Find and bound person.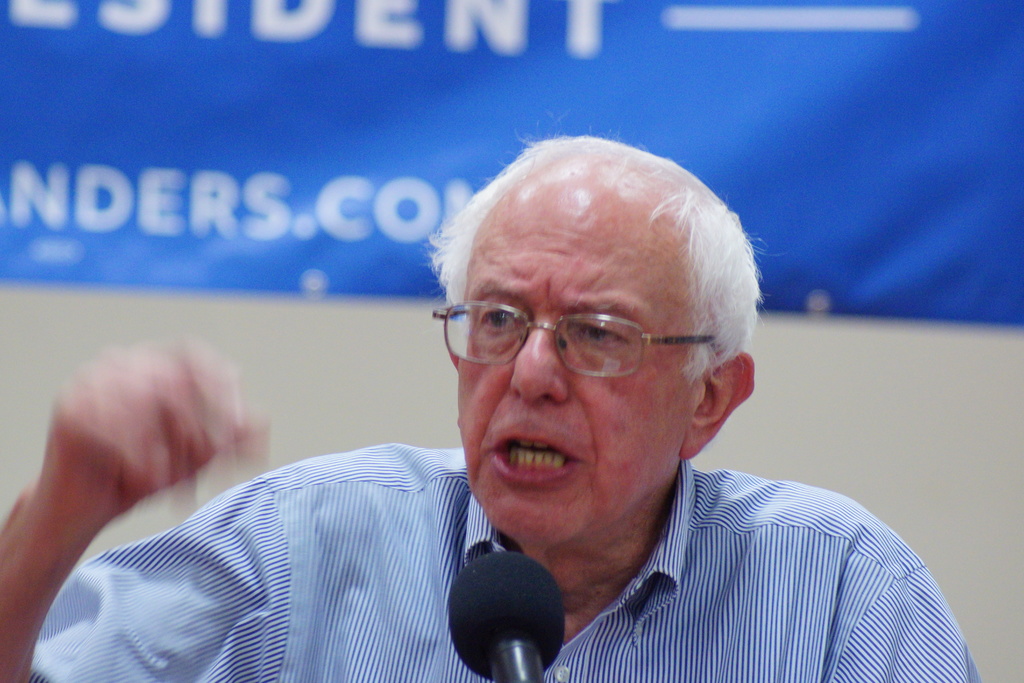
Bound: [0, 134, 982, 682].
